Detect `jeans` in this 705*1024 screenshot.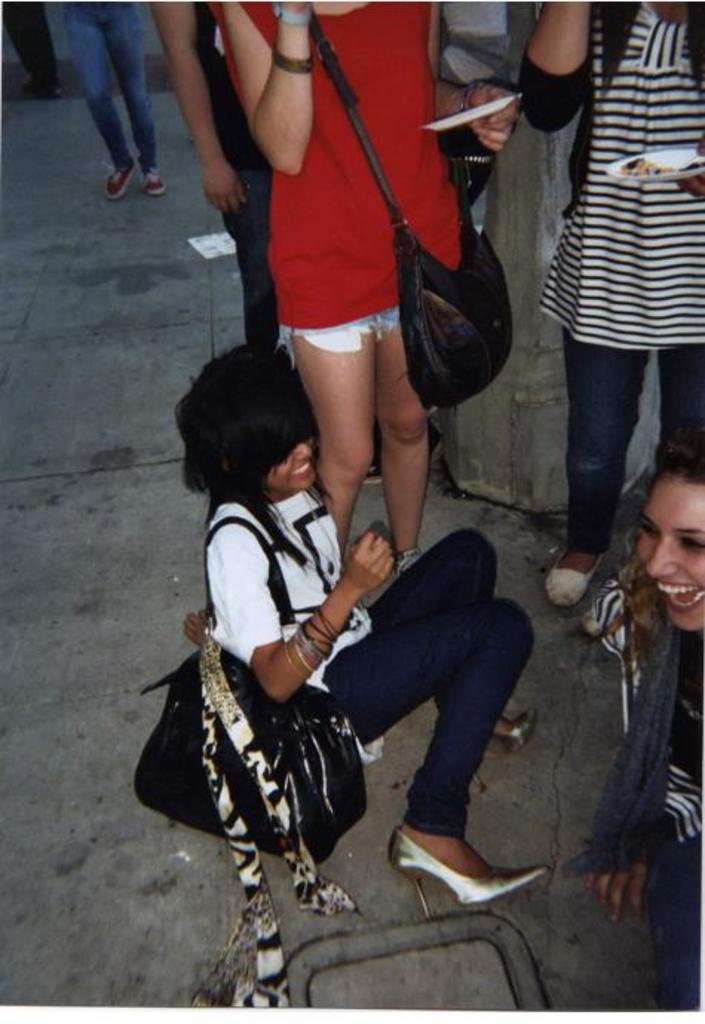
Detection: select_region(318, 525, 536, 831).
